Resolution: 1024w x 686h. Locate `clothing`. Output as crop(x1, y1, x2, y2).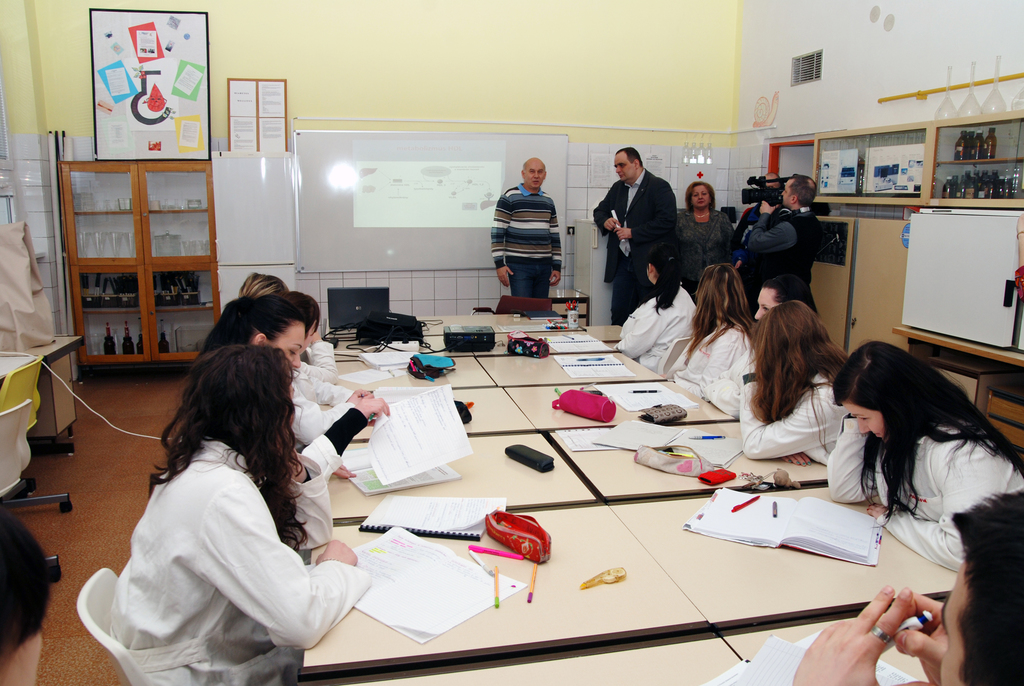
crop(830, 419, 1023, 574).
